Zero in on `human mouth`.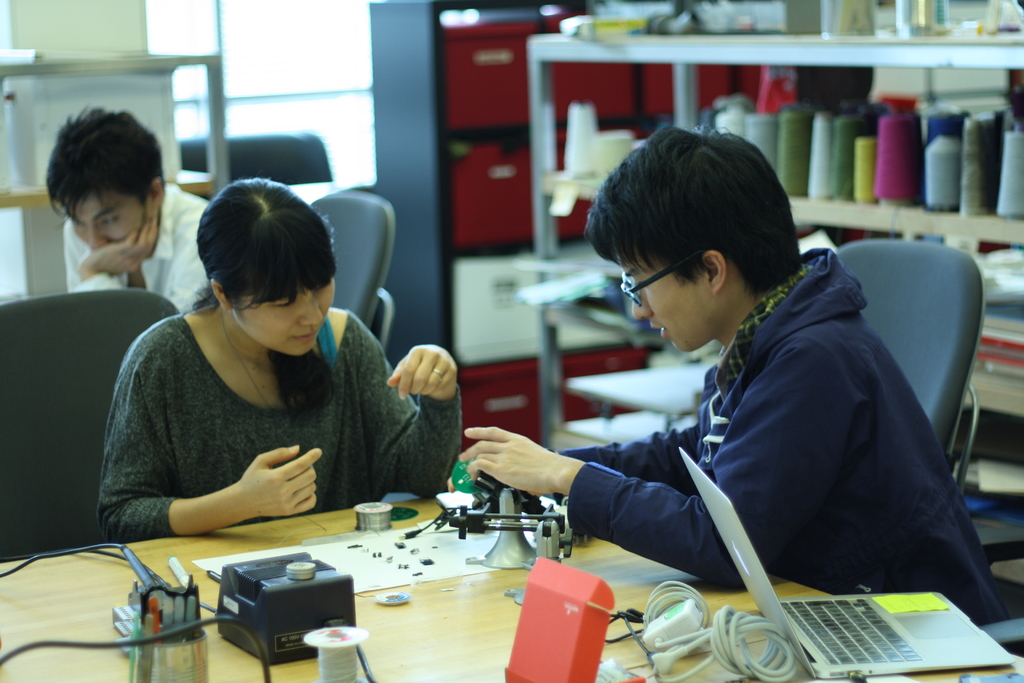
Zeroed in: Rect(294, 334, 314, 338).
